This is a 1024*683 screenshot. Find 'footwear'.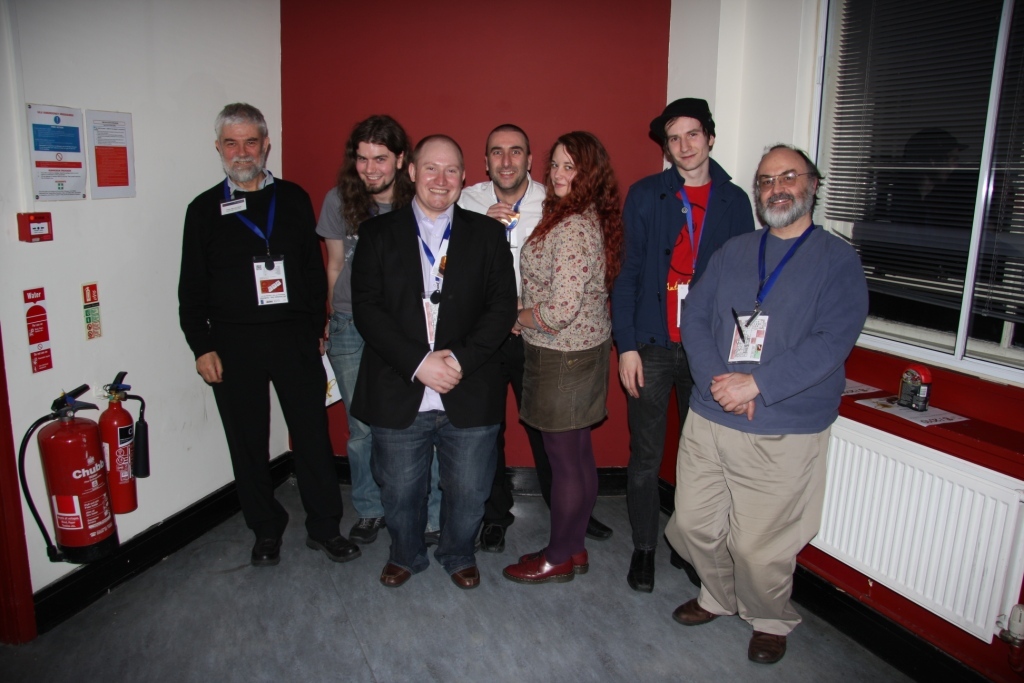
Bounding box: (666, 544, 698, 582).
